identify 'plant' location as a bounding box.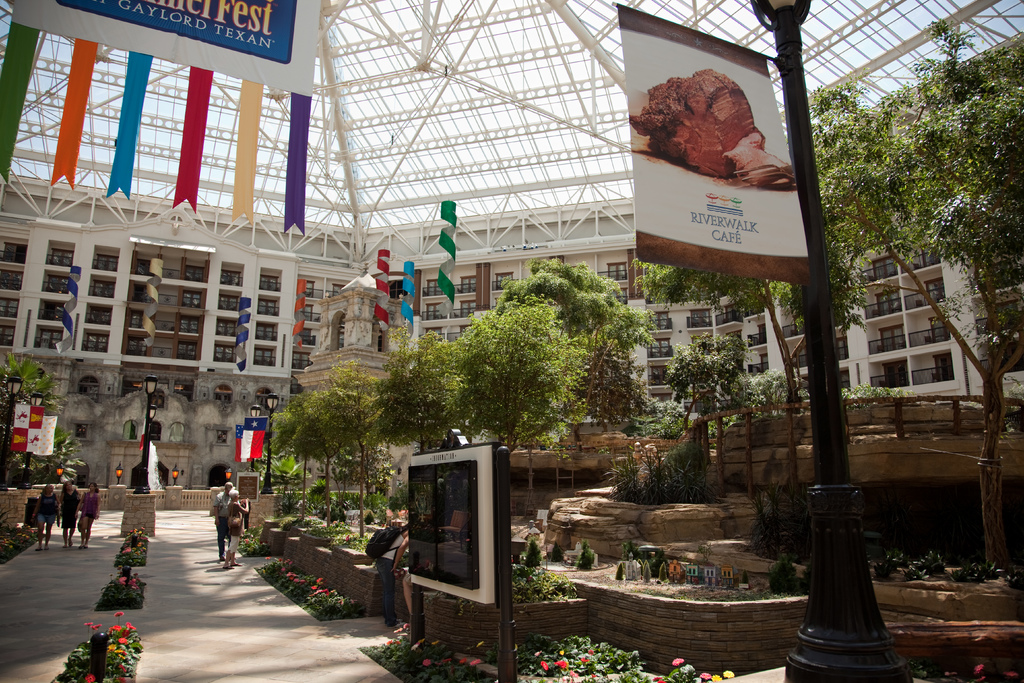
select_region(604, 427, 733, 508).
